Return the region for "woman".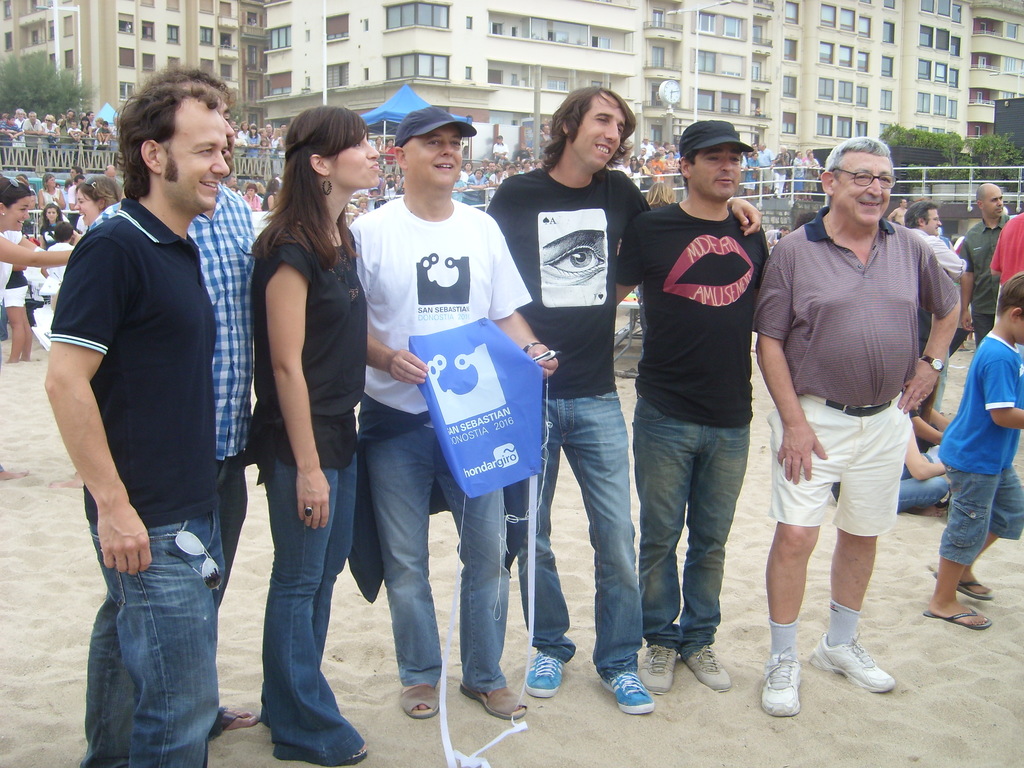
pyautogui.locateOnScreen(788, 152, 804, 200).
